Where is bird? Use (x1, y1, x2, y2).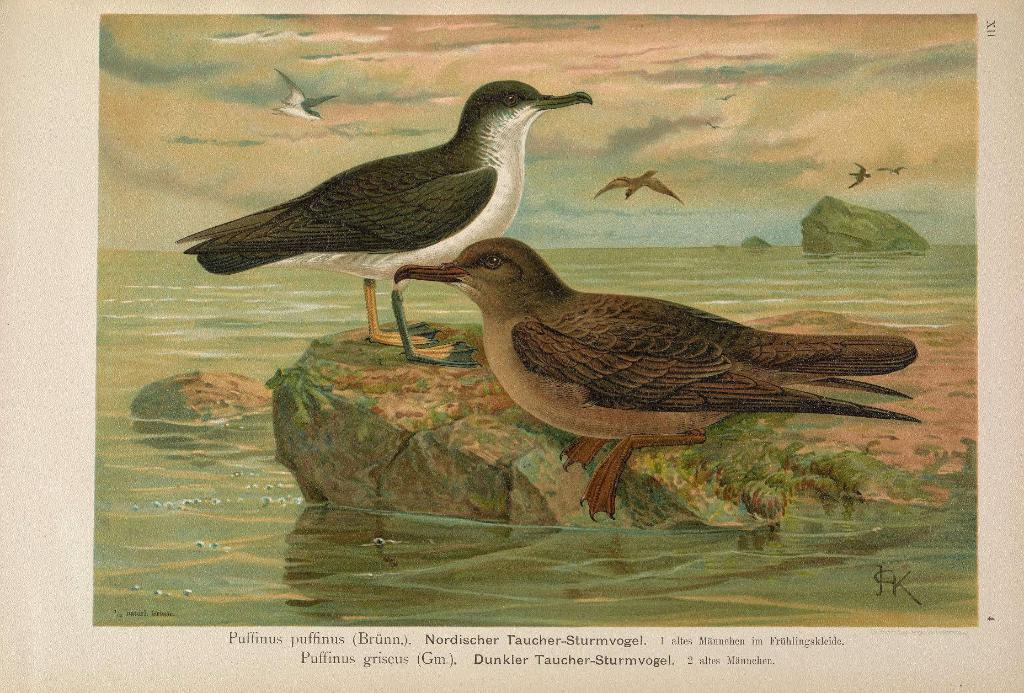
(588, 164, 694, 208).
